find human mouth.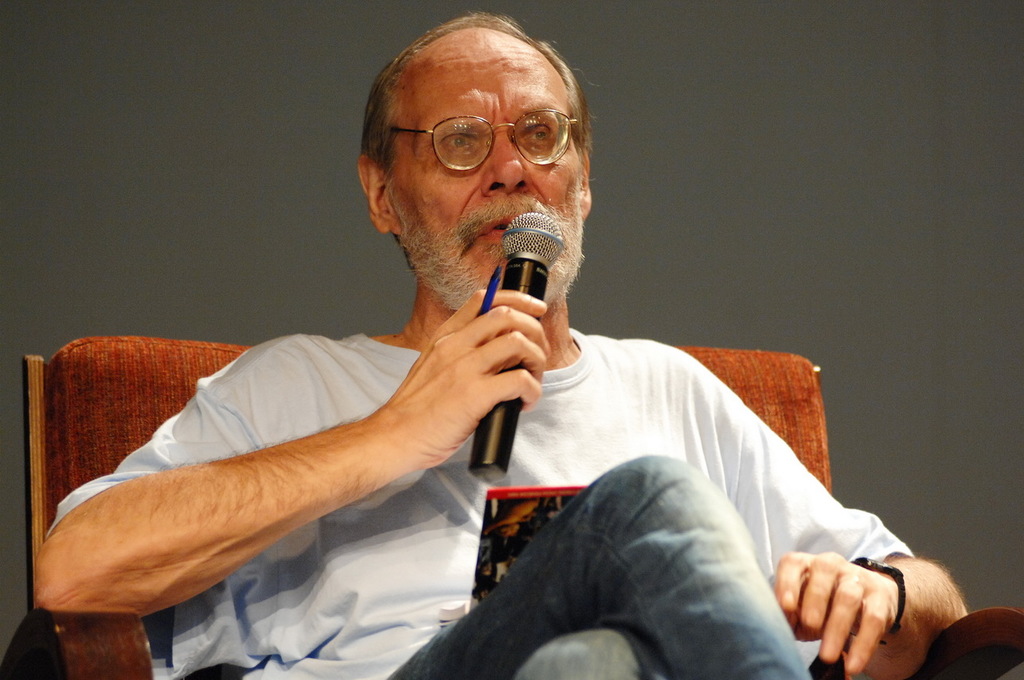
[x1=471, y1=208, x2=537, y2=250].
